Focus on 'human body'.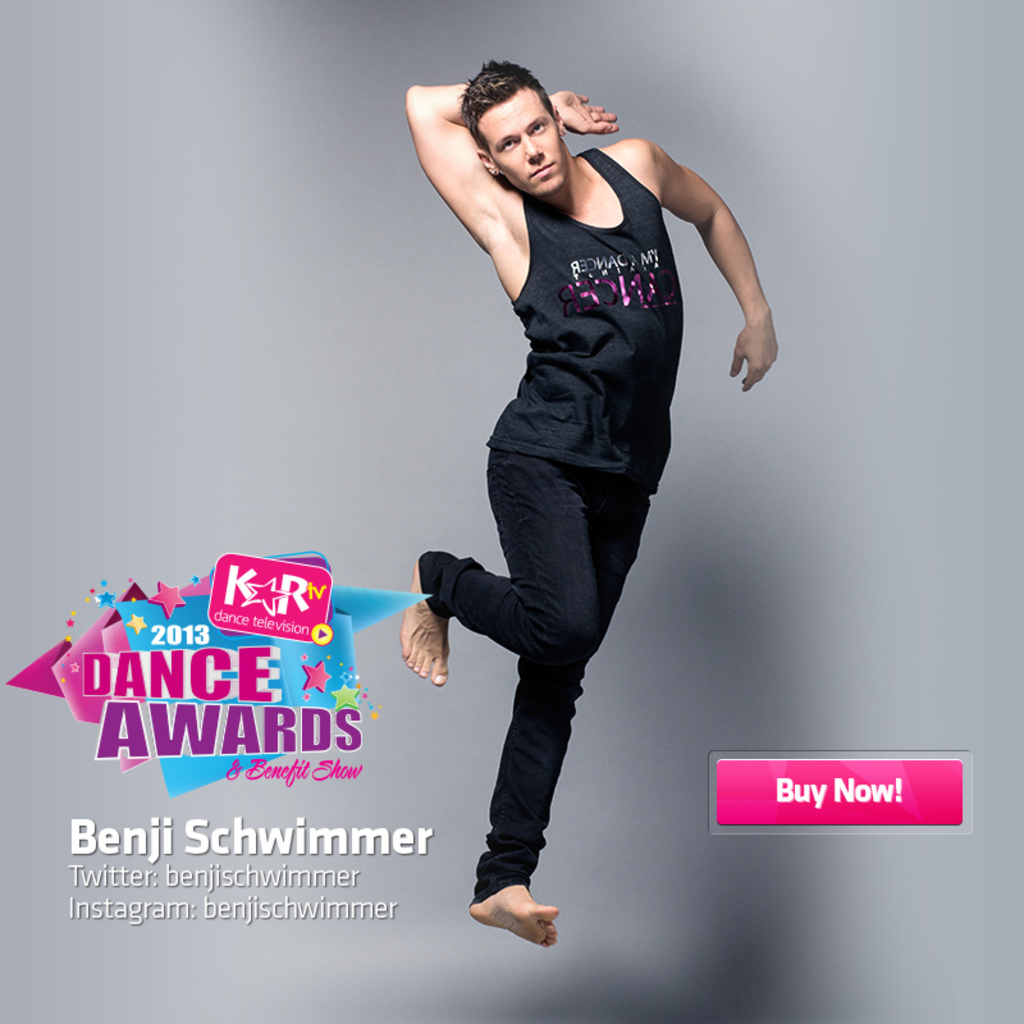
Focused at (410, 0, 732, 955).
